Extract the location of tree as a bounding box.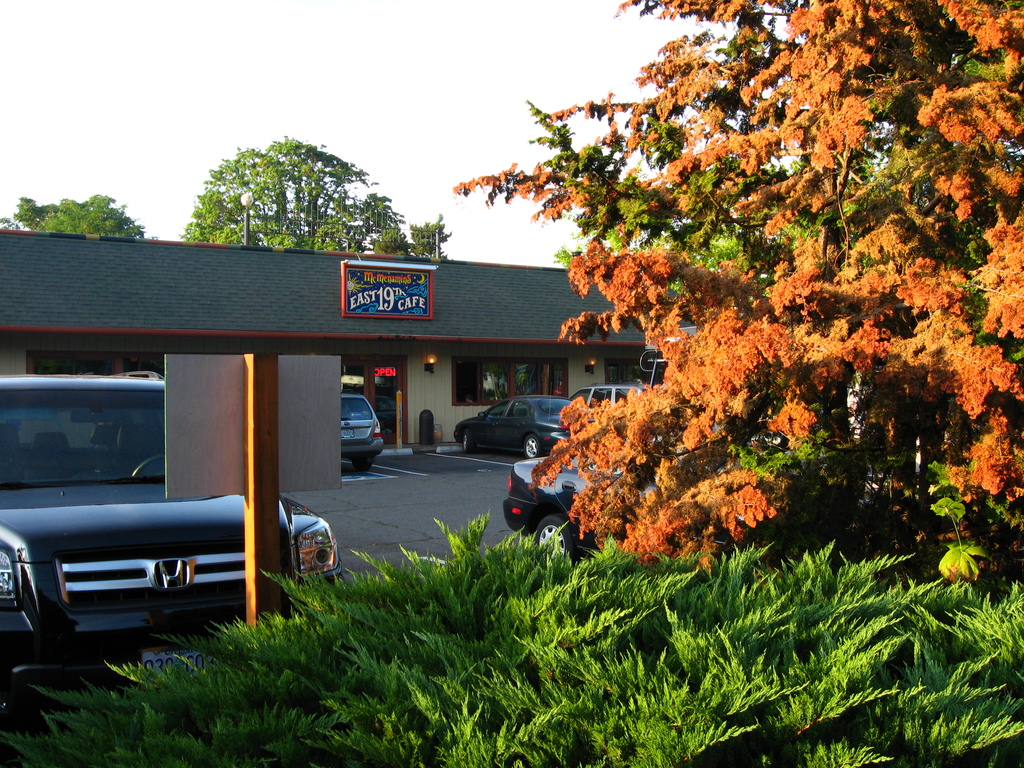
region(166, 130, 421, 250).
